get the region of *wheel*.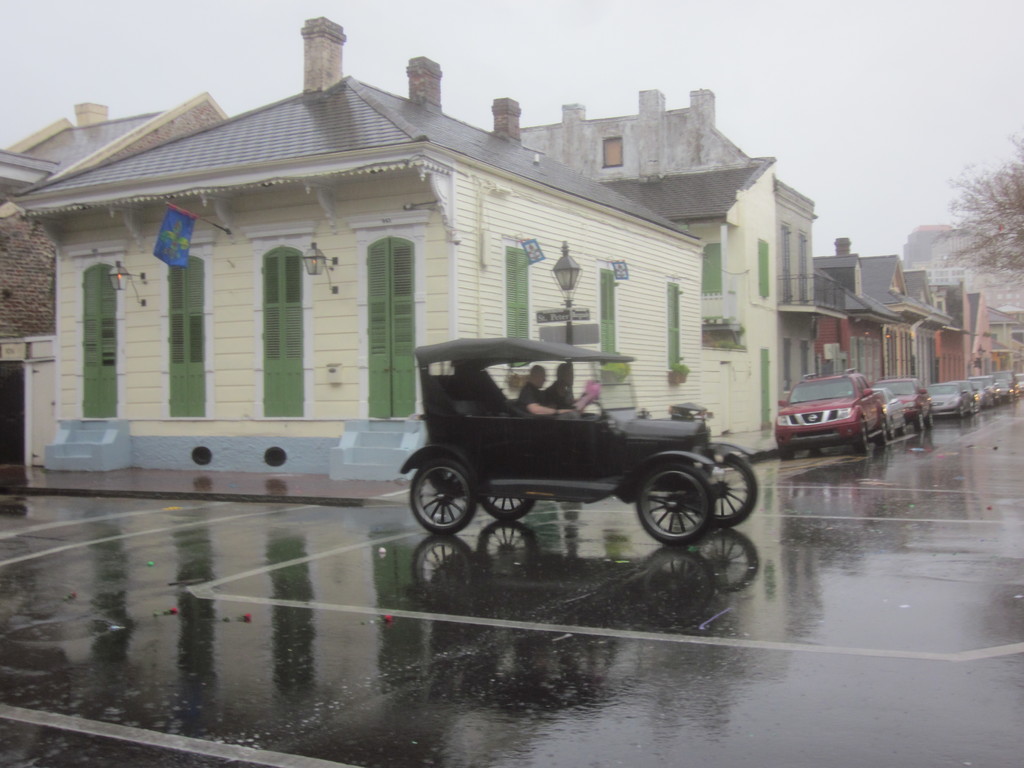
left=1011, top=394, right=1016, bottom=401.
